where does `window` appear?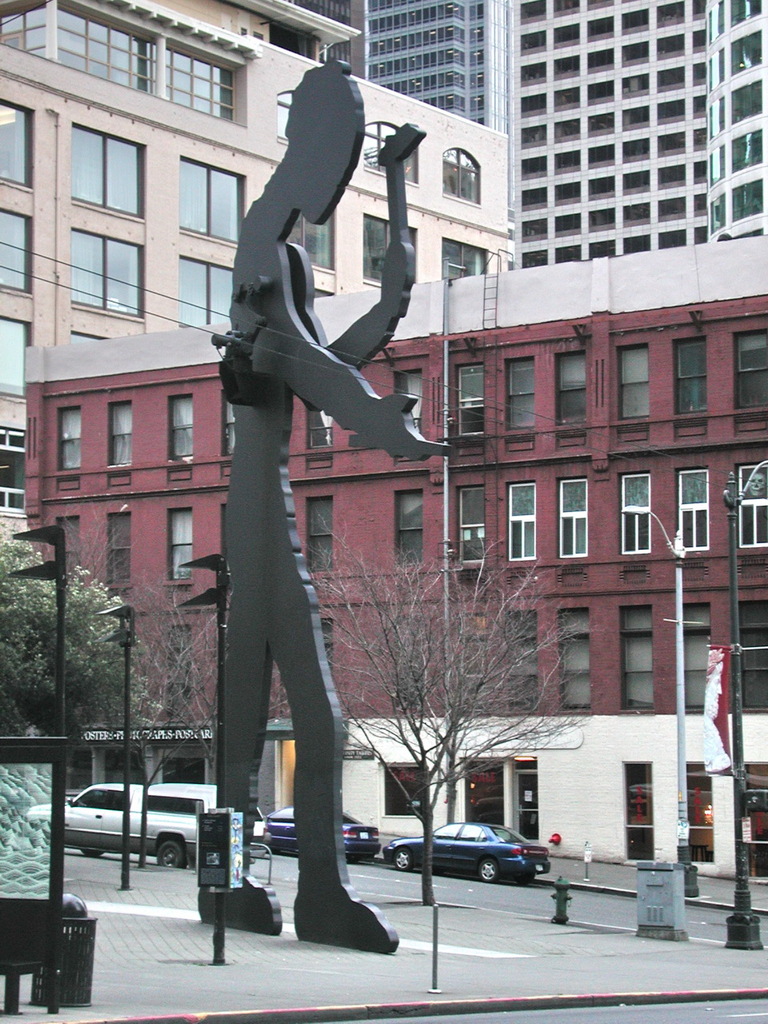
Appears at x1=618 y1=474 x2=654 y2=554.
